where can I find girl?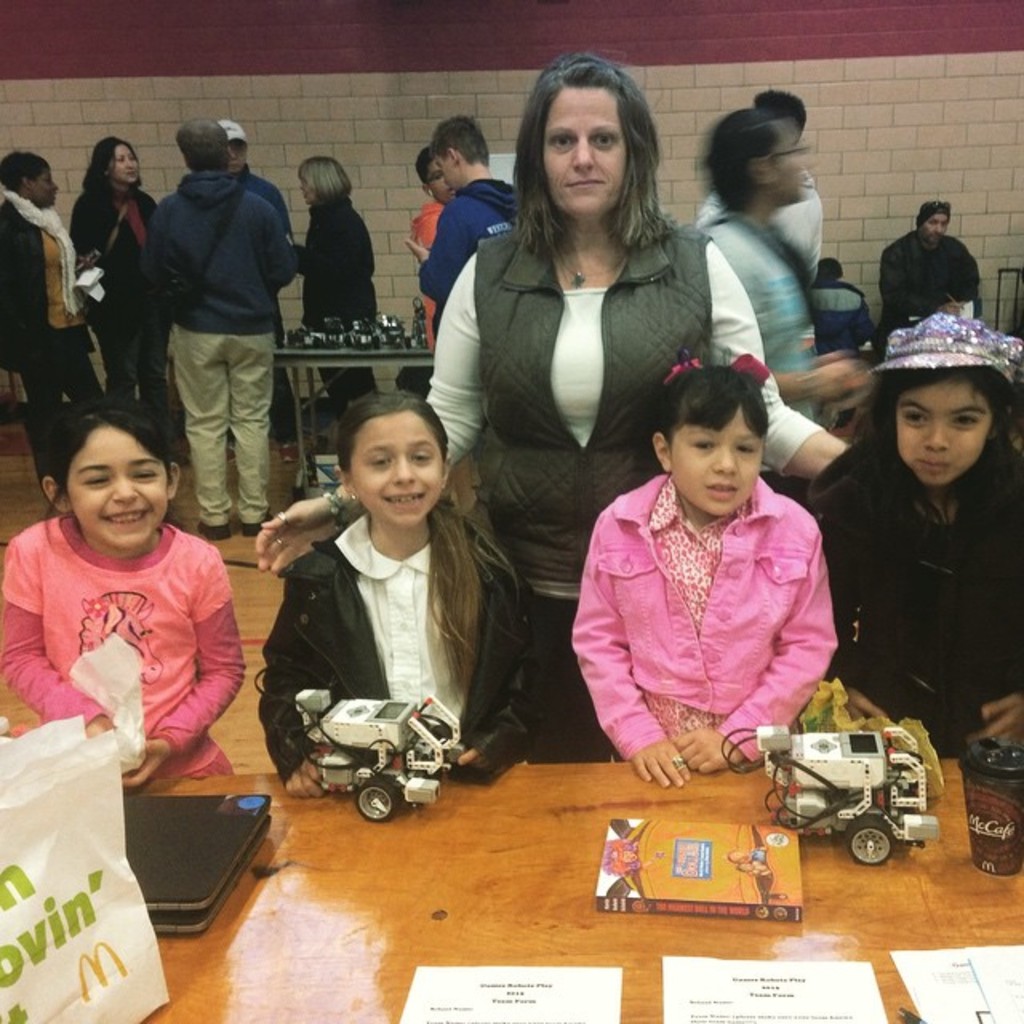
You can find it at box=[811, 315, 1019, 758].
